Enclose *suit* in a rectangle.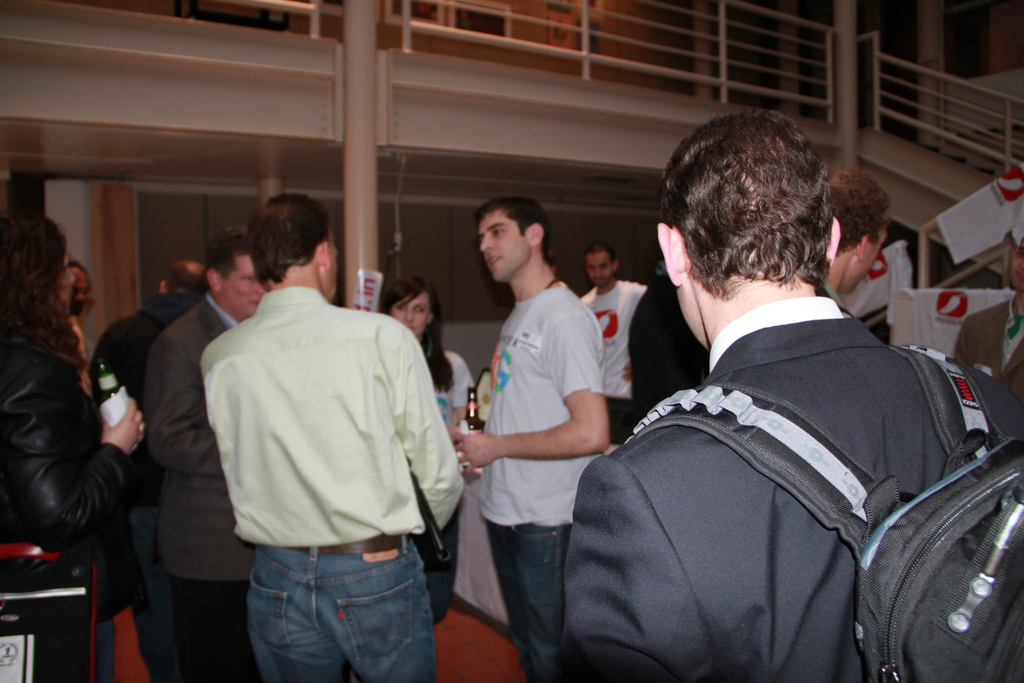
580,246,1023,679.
